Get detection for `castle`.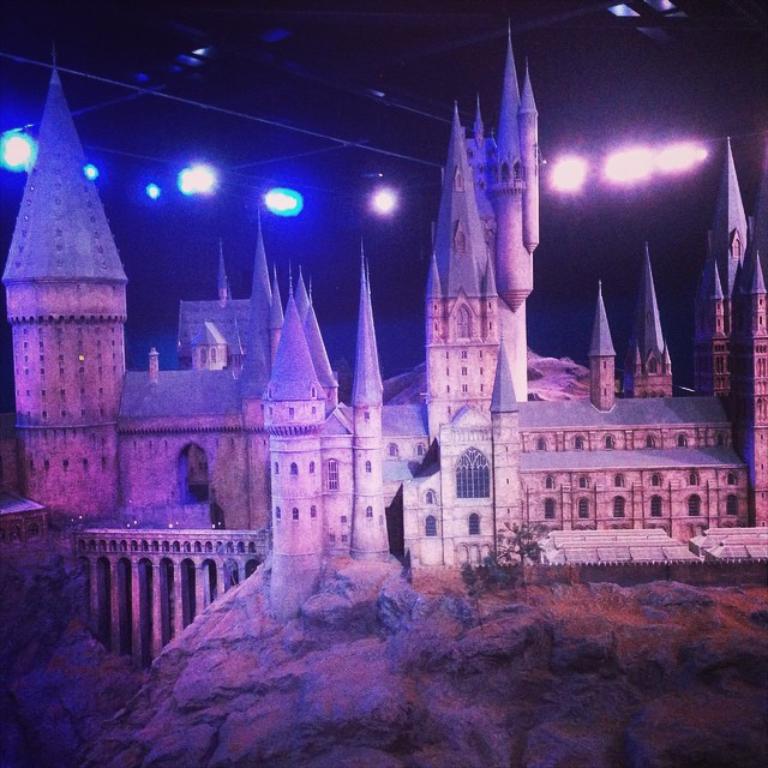
Detection: 26,73,736,630.
